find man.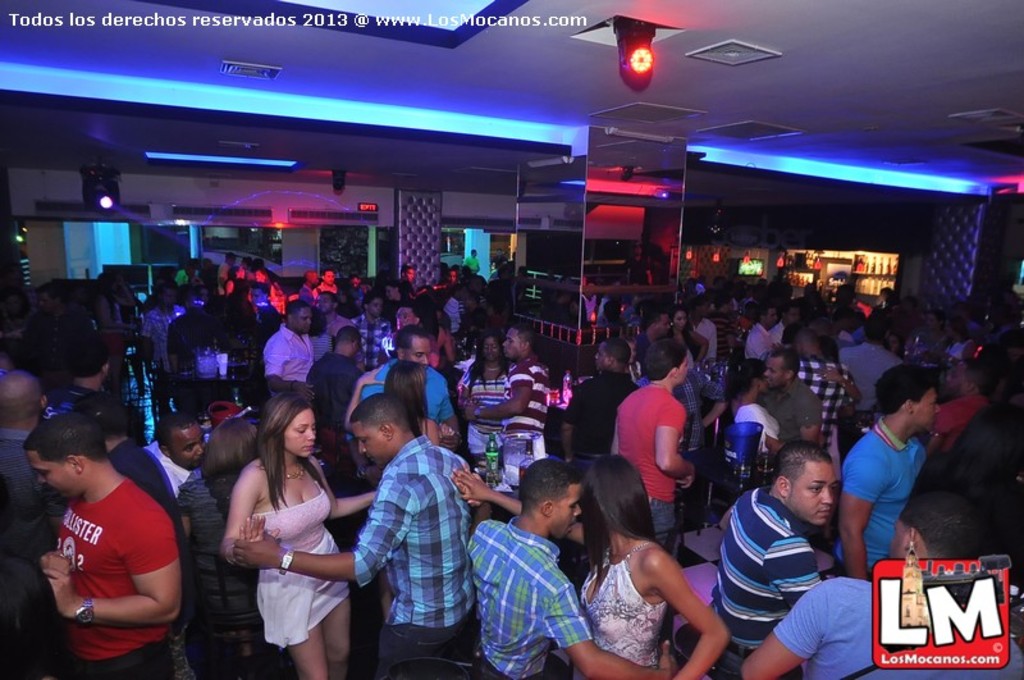
Rect(229, 388, 479, 679).
